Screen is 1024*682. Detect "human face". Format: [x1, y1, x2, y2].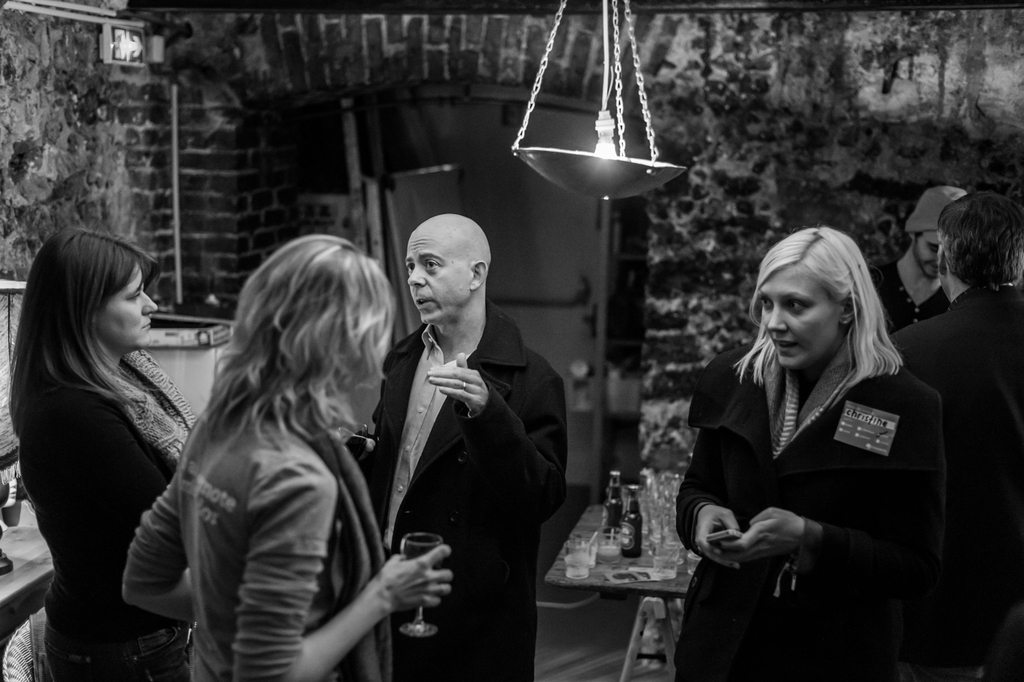
[760, 257, 846, 368].
